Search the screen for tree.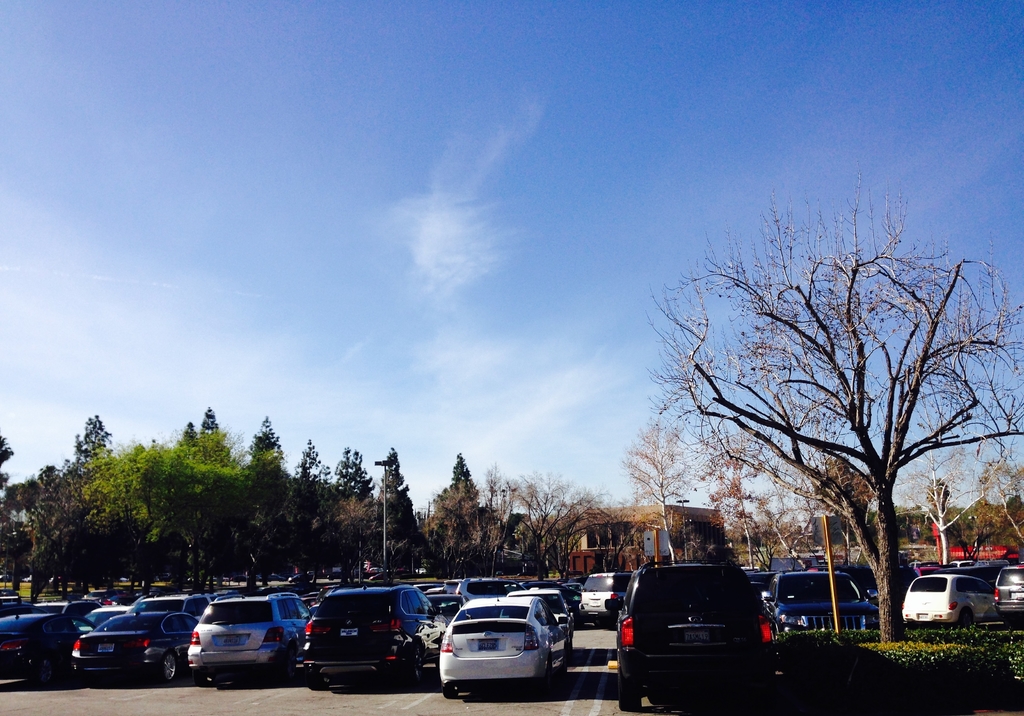
Found at box(976, 459, 1023, 541).
